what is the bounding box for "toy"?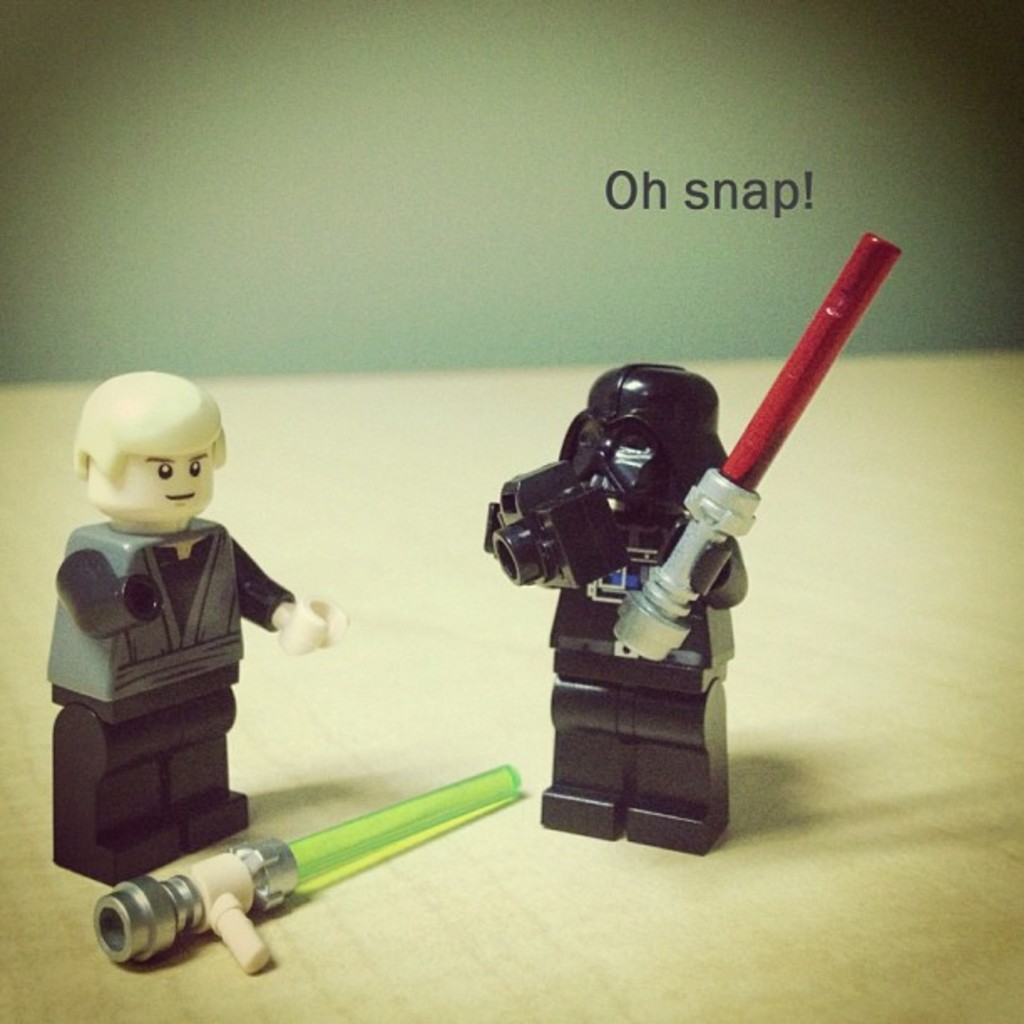
locate(485, 355, 731, 847).
